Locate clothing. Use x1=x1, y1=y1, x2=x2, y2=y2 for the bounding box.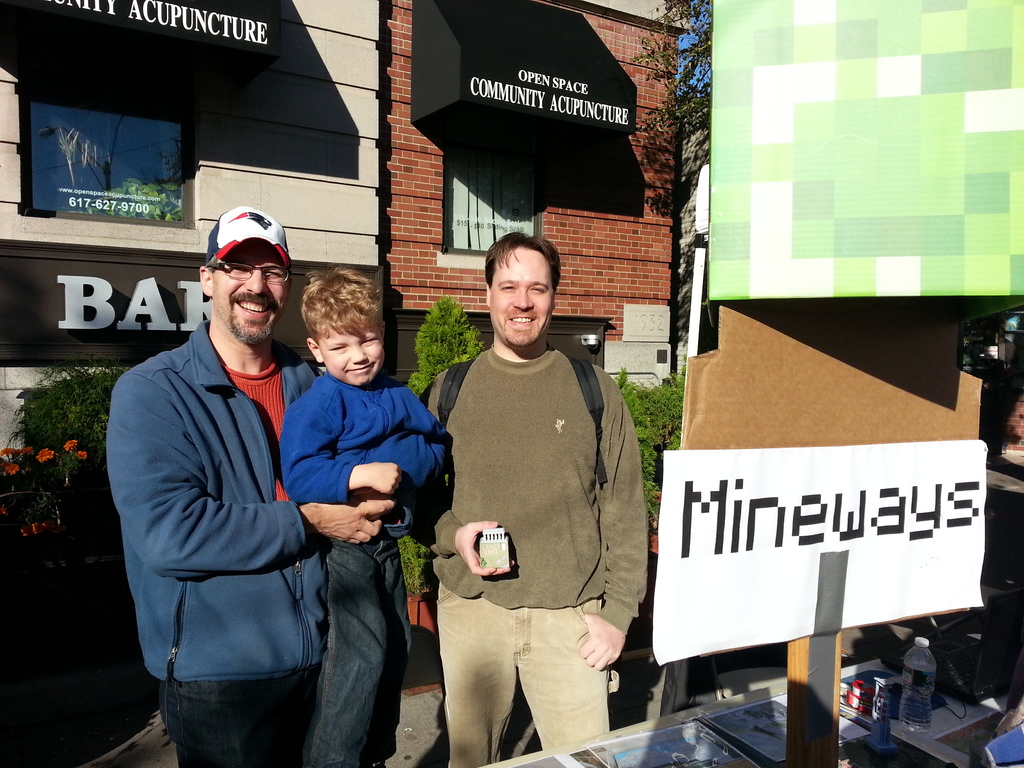
x1=413, y1=294, x2=660, y2=735.
